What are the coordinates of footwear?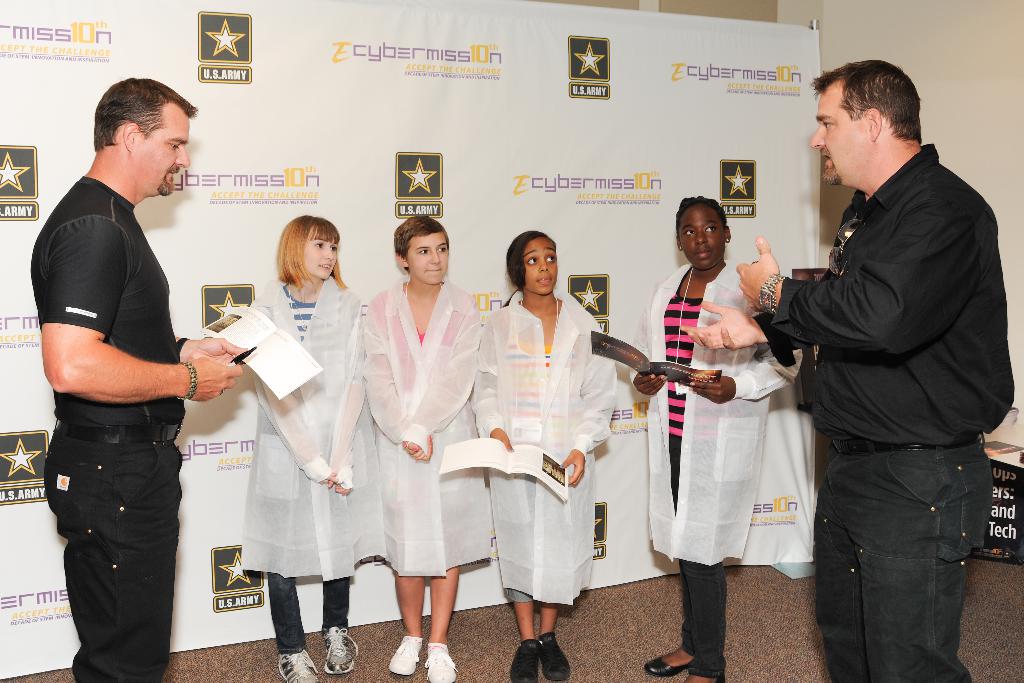
pyautogui.locateOnScreen(387, 637, 424, 675).
